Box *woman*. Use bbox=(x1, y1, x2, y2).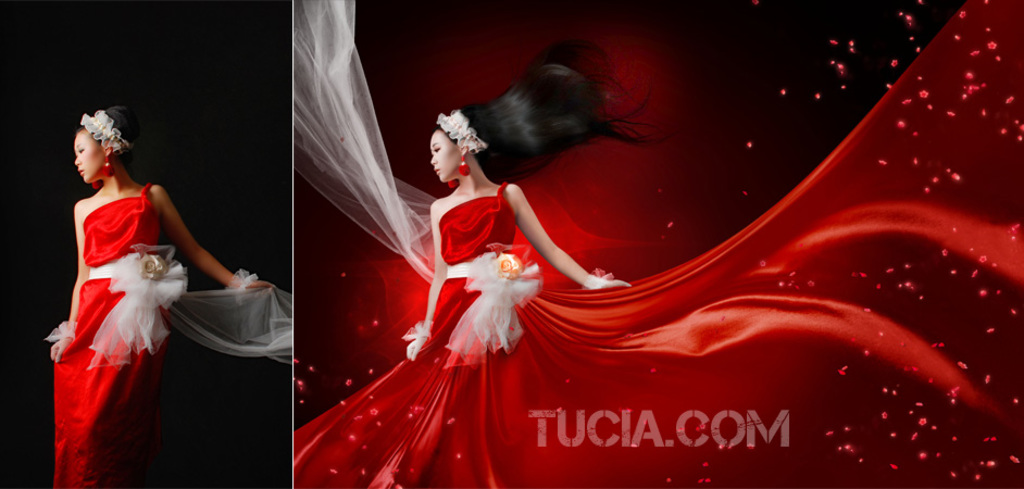
bbox=(47, 100, 287, 488).
